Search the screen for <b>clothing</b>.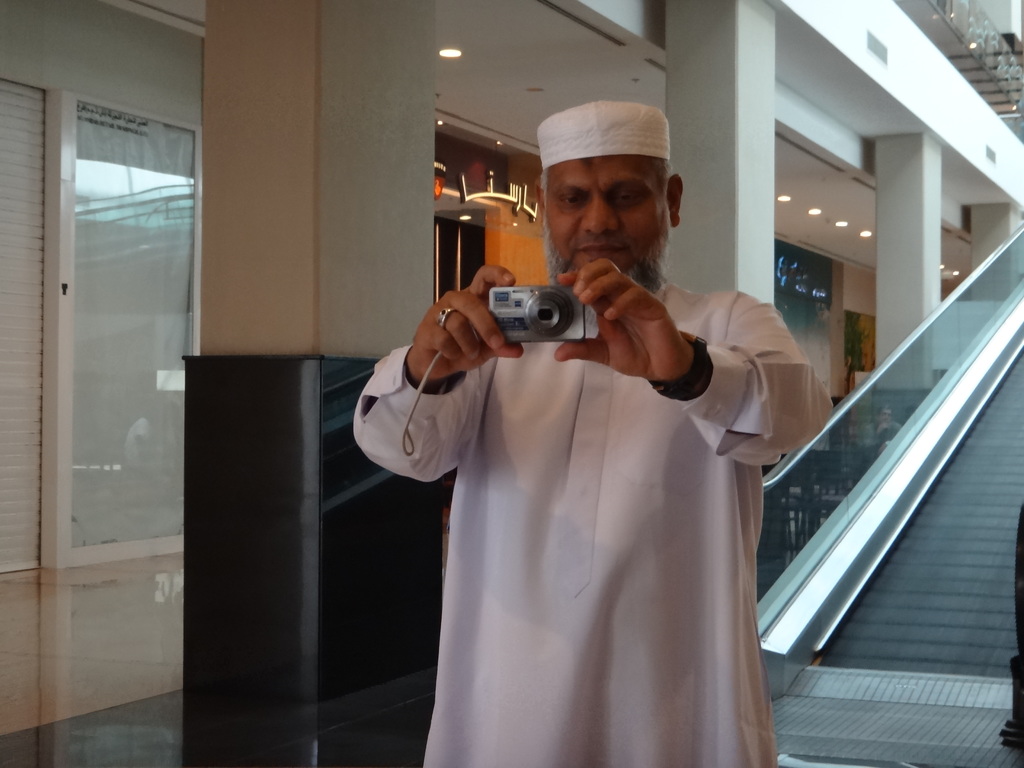
Found at <bbox>365, 243, 815, 748</bbox>.
